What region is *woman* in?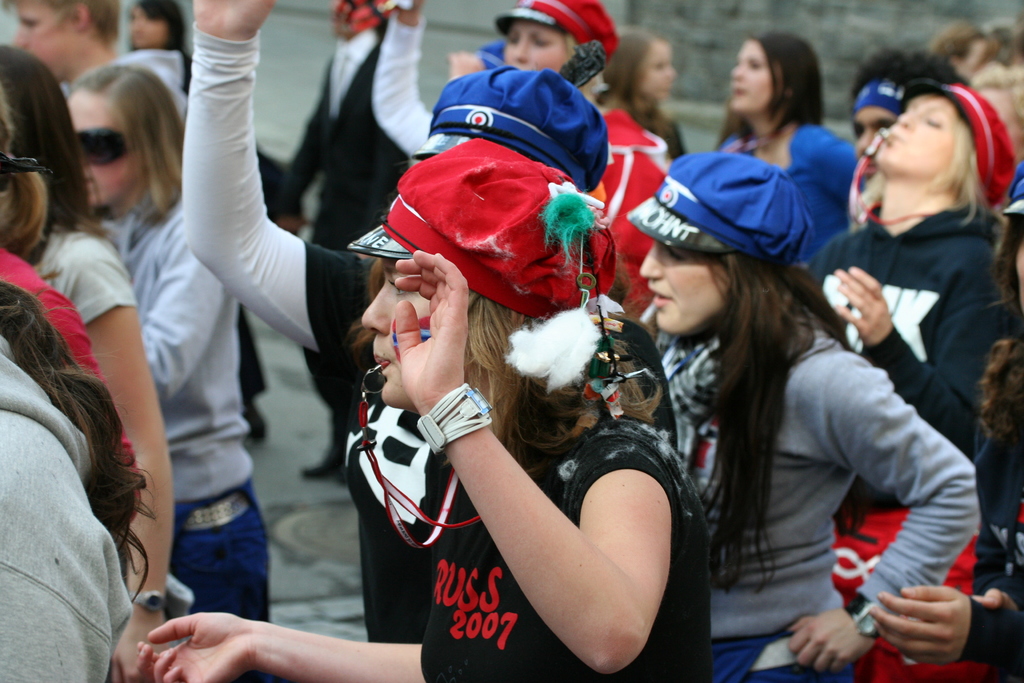
left=588, top=29, right=687, bottom=157.
